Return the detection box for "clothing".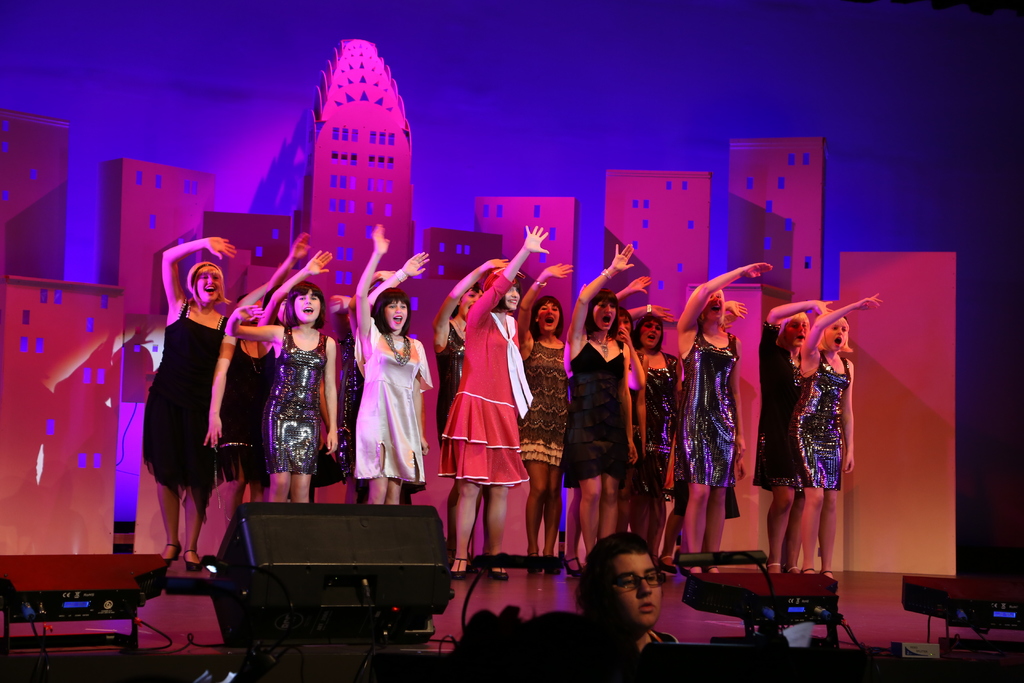
bbox(433, 316, 465, 450).
